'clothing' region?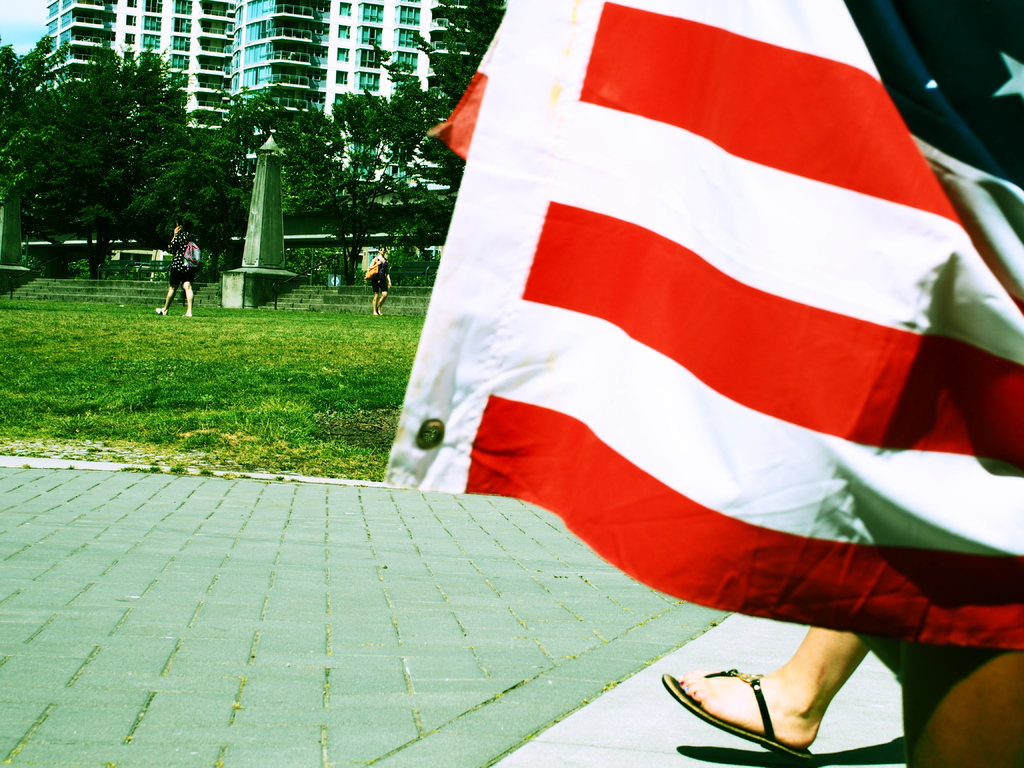
l=168, t=239, r=202, b=289
